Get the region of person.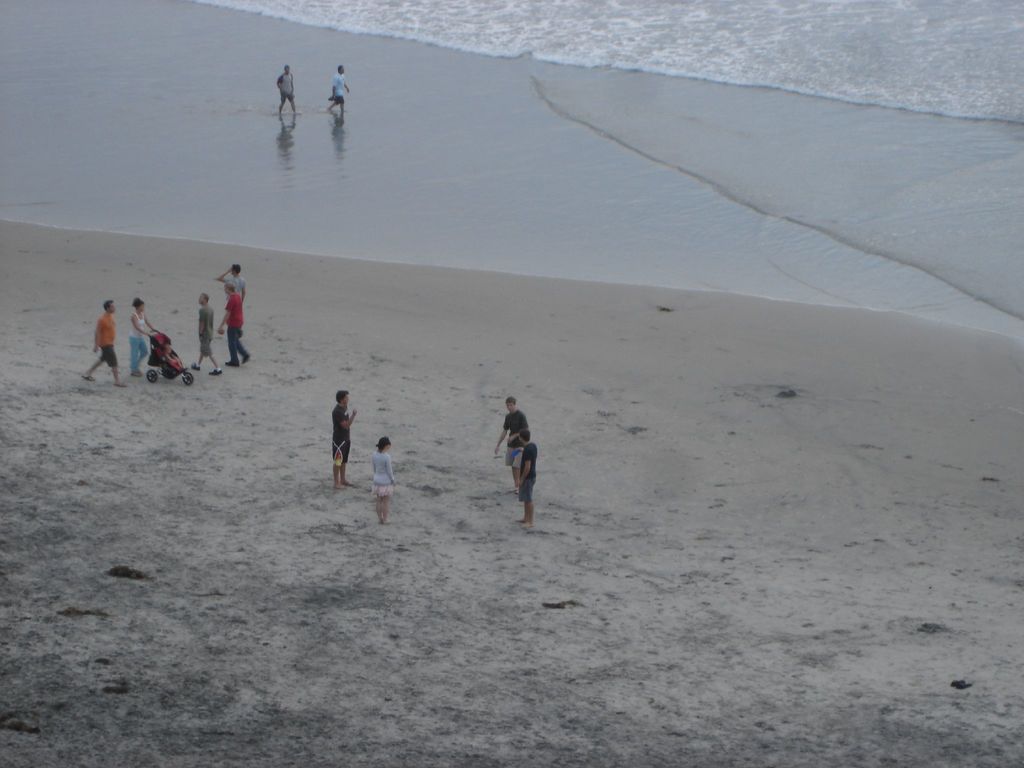
crop(330, 67, 350, 114).
